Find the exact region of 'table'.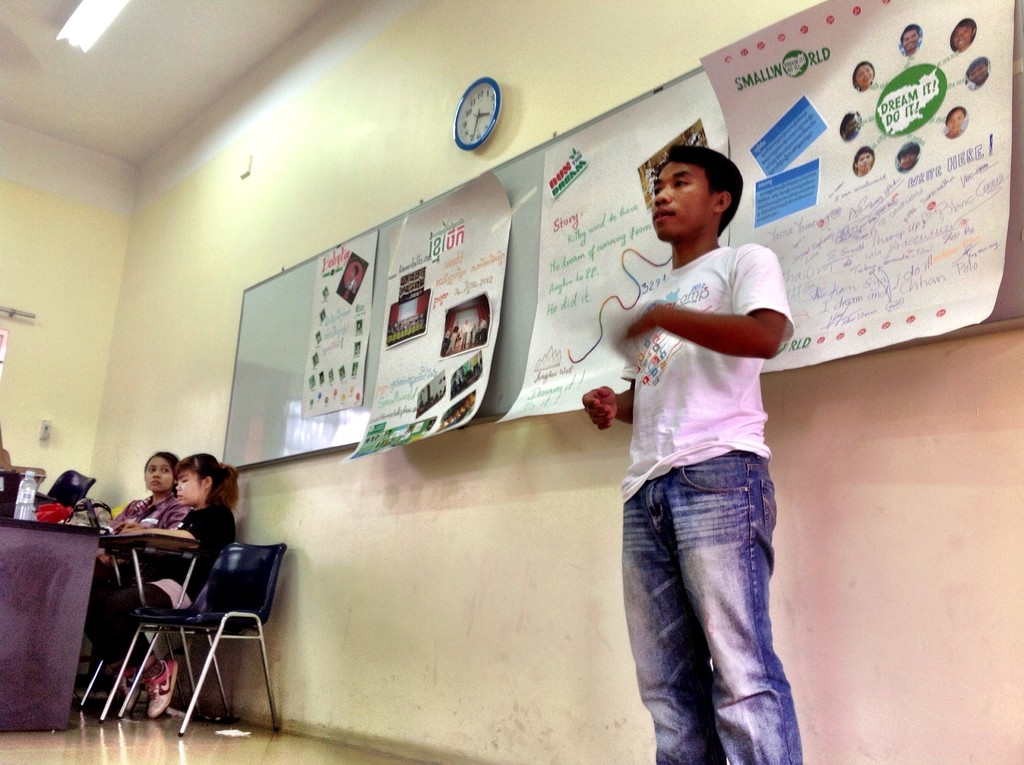
Exact region: [left=99, top=530, right=212, bottom=724].
